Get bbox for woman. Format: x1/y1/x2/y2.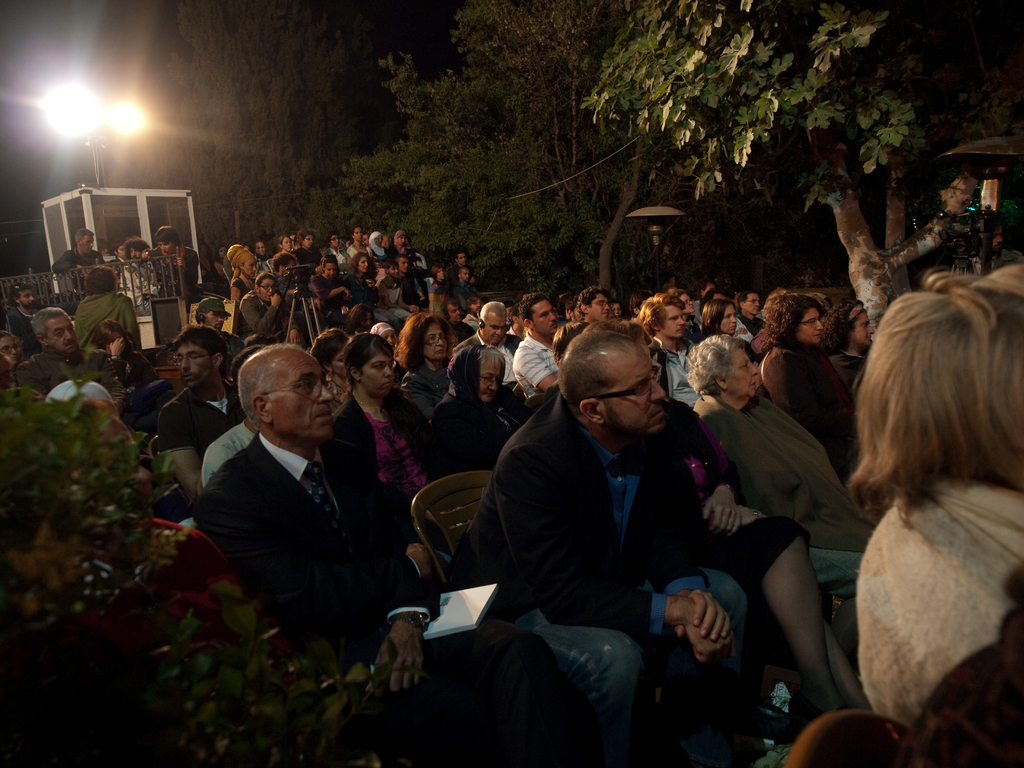
74/262/145/355.
